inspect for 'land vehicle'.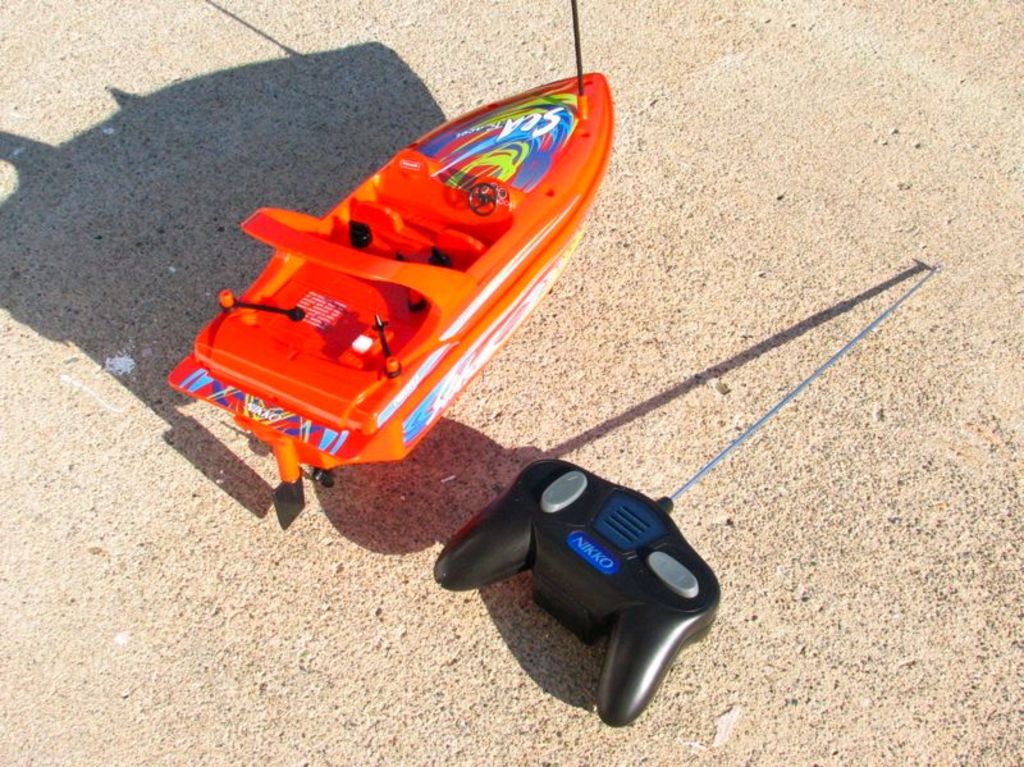
Inspection: left=173, top=85, right=650, bottom=484.
